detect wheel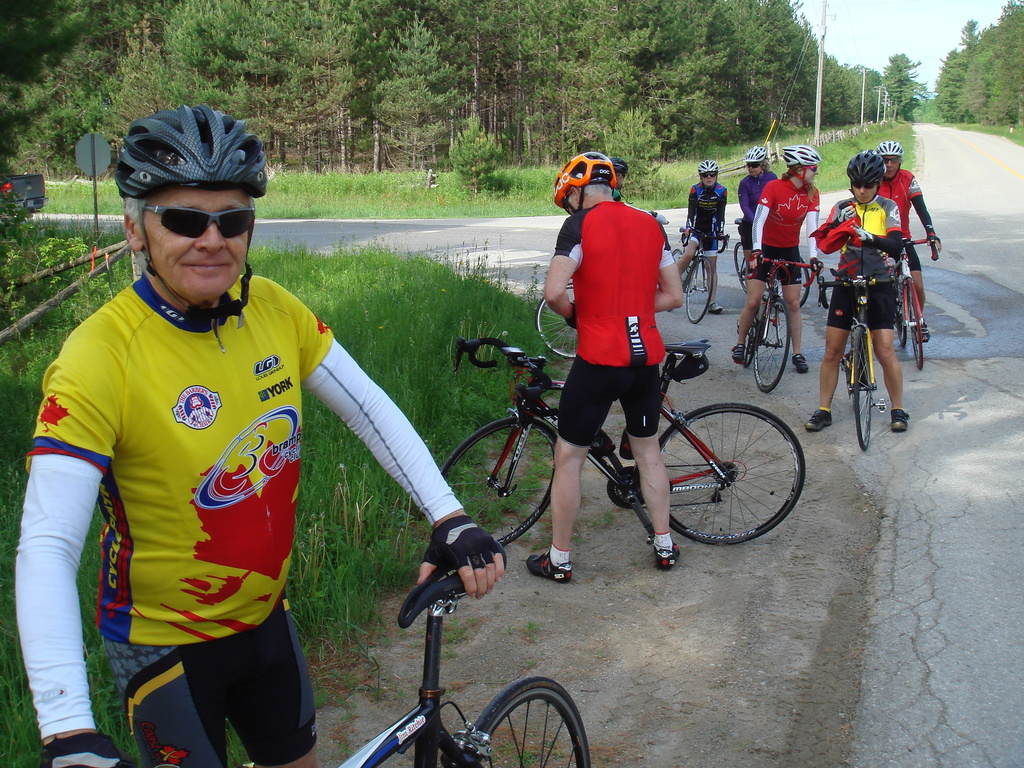
box(909, 289, 927, 372)
